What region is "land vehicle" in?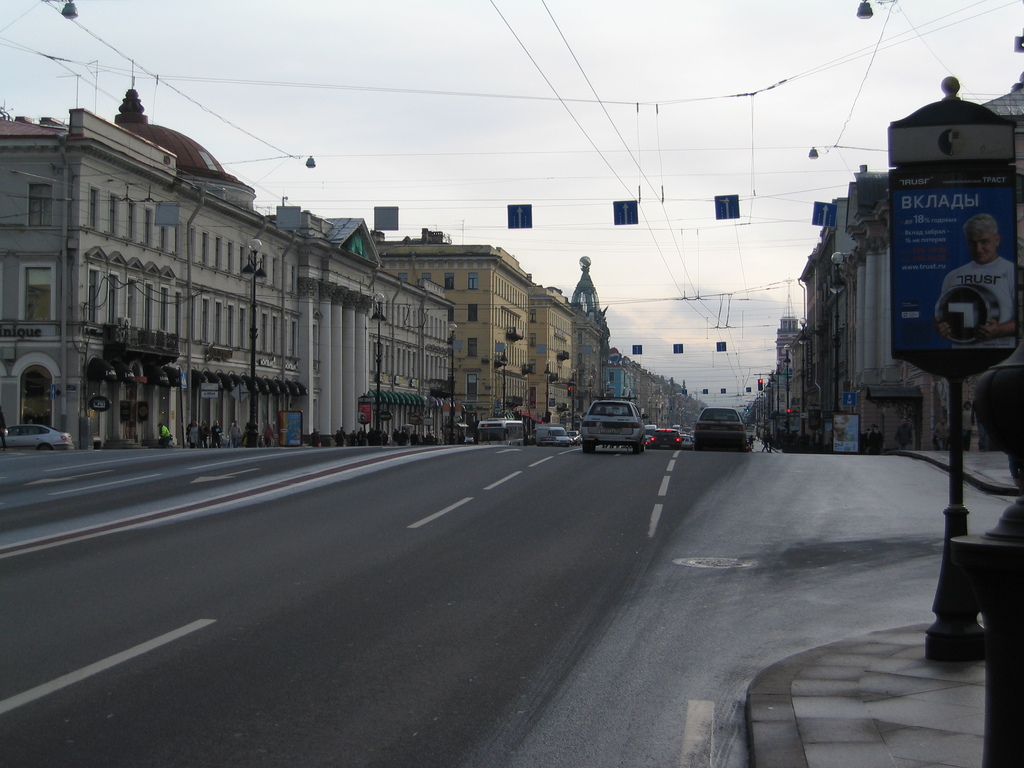
[x1=689, y1=428, x2=694, y2=440].
